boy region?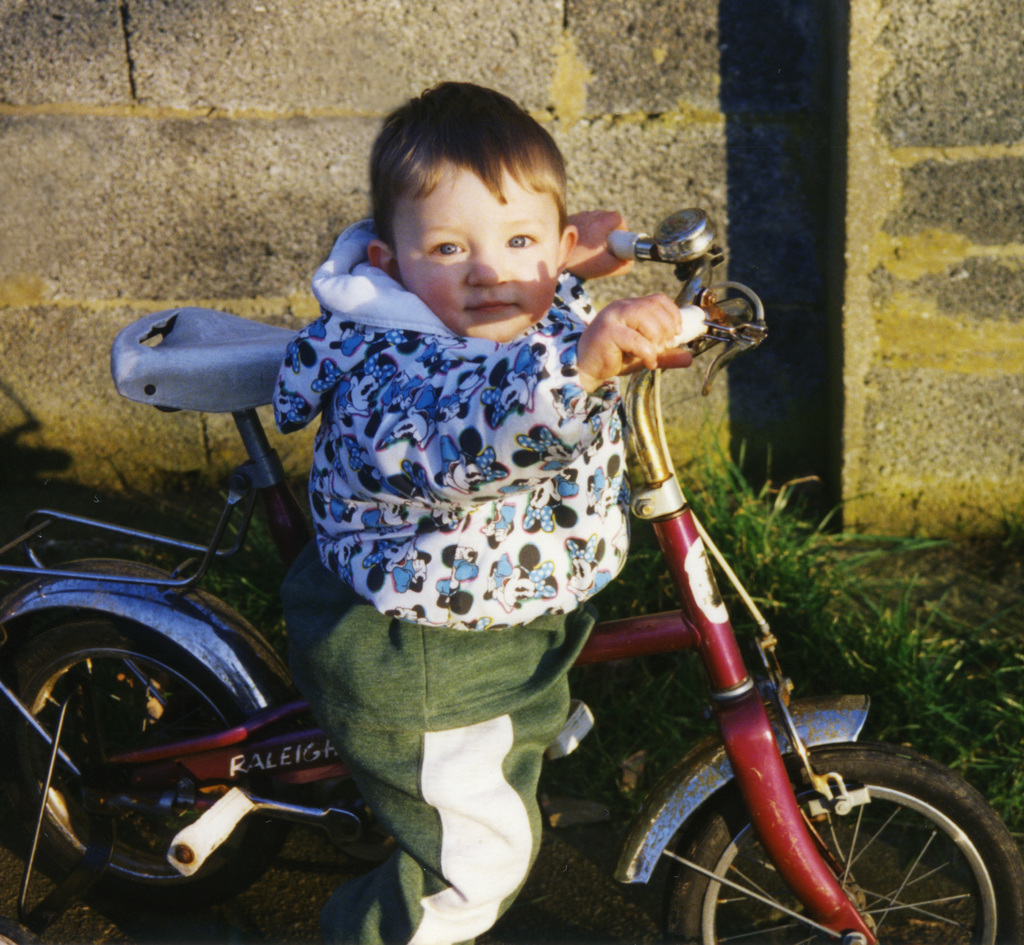
box(276, 85, 691, 944)
